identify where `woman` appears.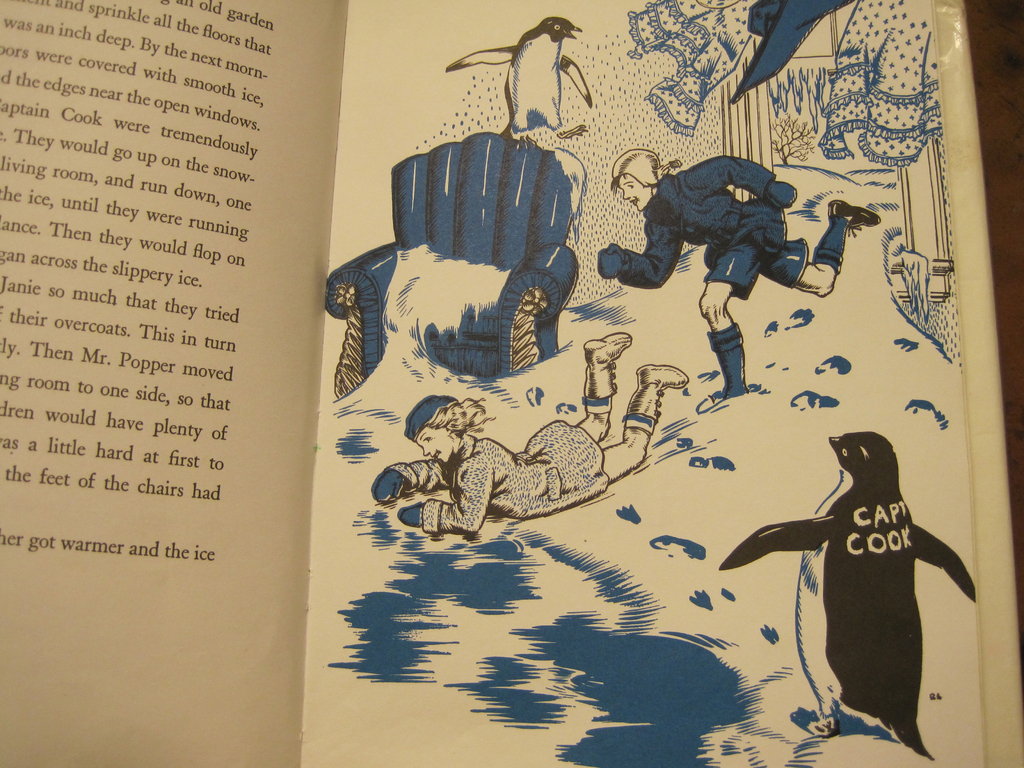
Appears at <bbox>600, 140, 888, 407</bbox>.
